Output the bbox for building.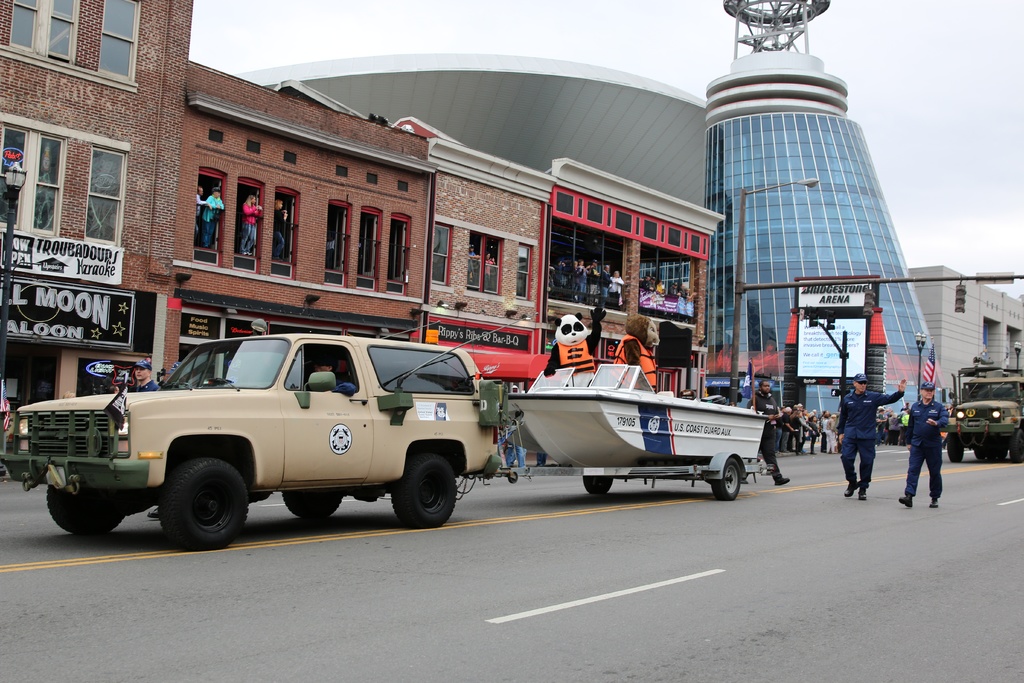
{"x1": 239, "y1": 53, "x2": 705, "y2": 210}.
